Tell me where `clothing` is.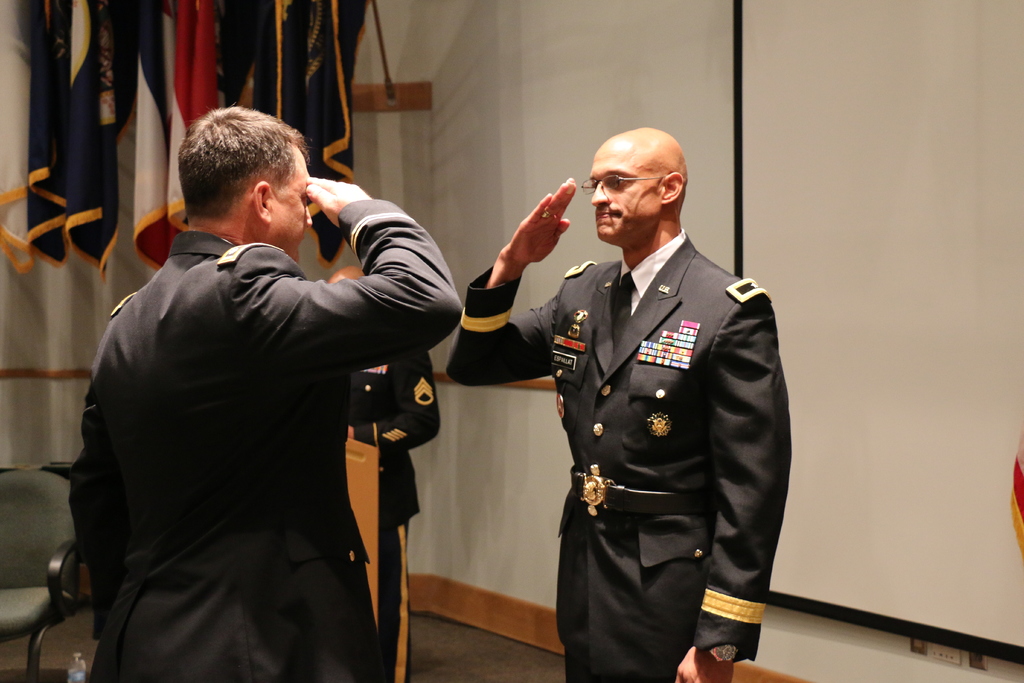
`clothing` is at box=[447, 224, 803, 682].
